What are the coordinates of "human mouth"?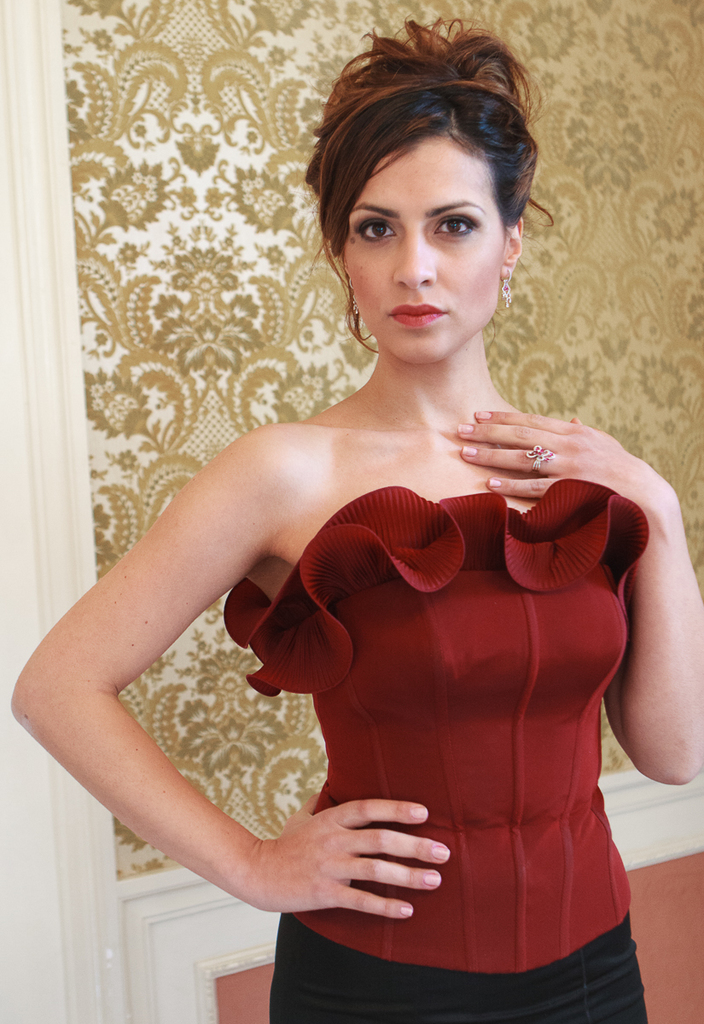
bbox(393, 305, 445, 326).
